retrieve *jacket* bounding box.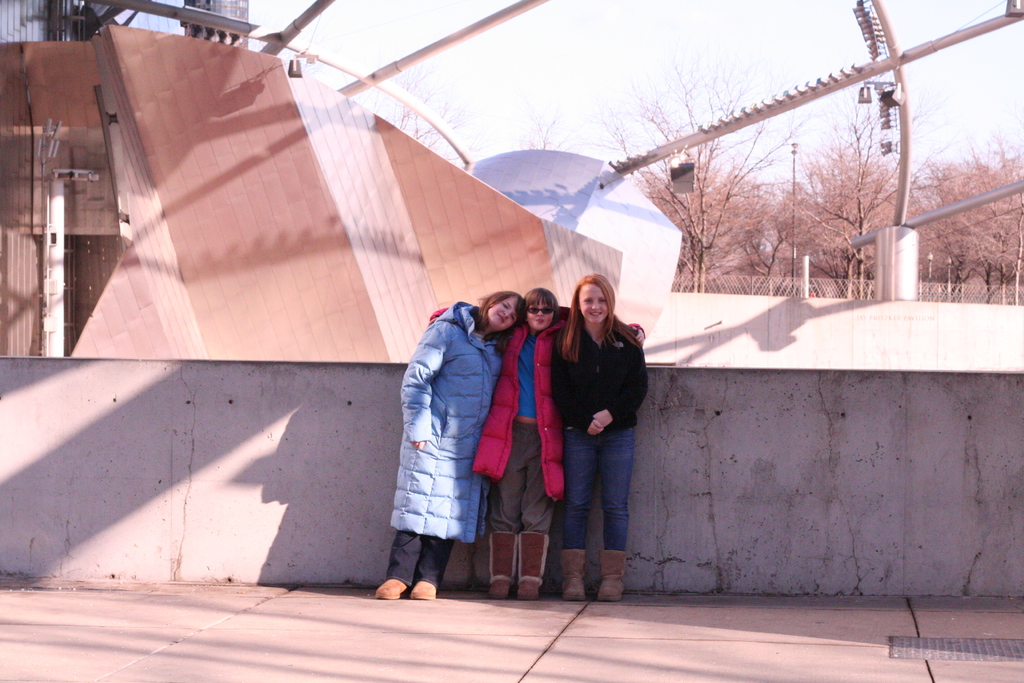
Bounding box: select_region(425, 304, 650, 504).
